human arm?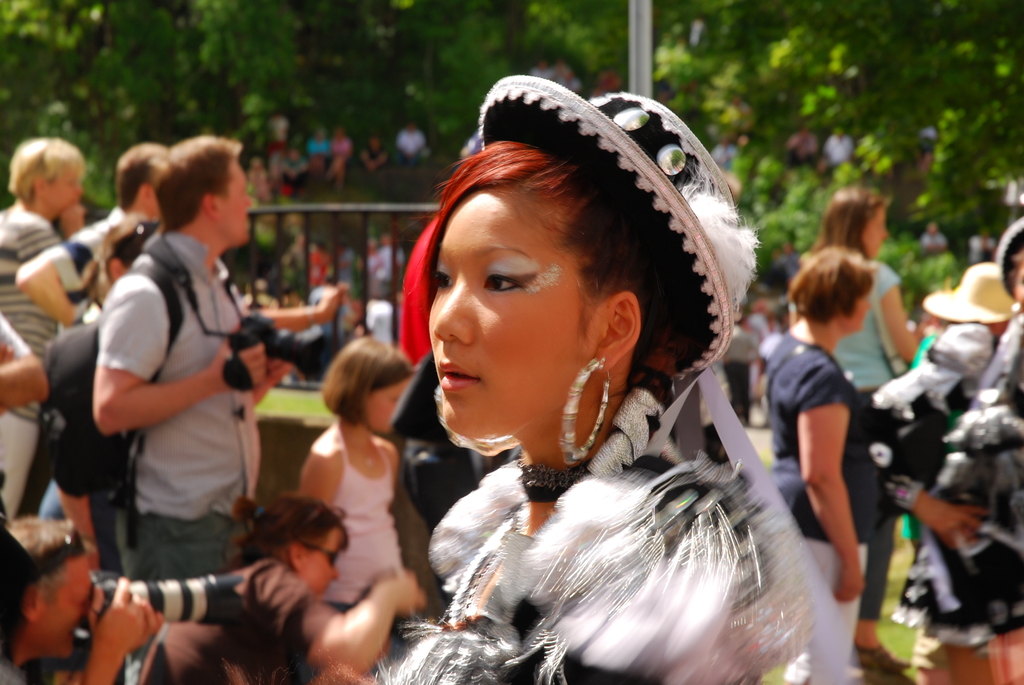
x1=73 y1=577 x2=166 y2=684
